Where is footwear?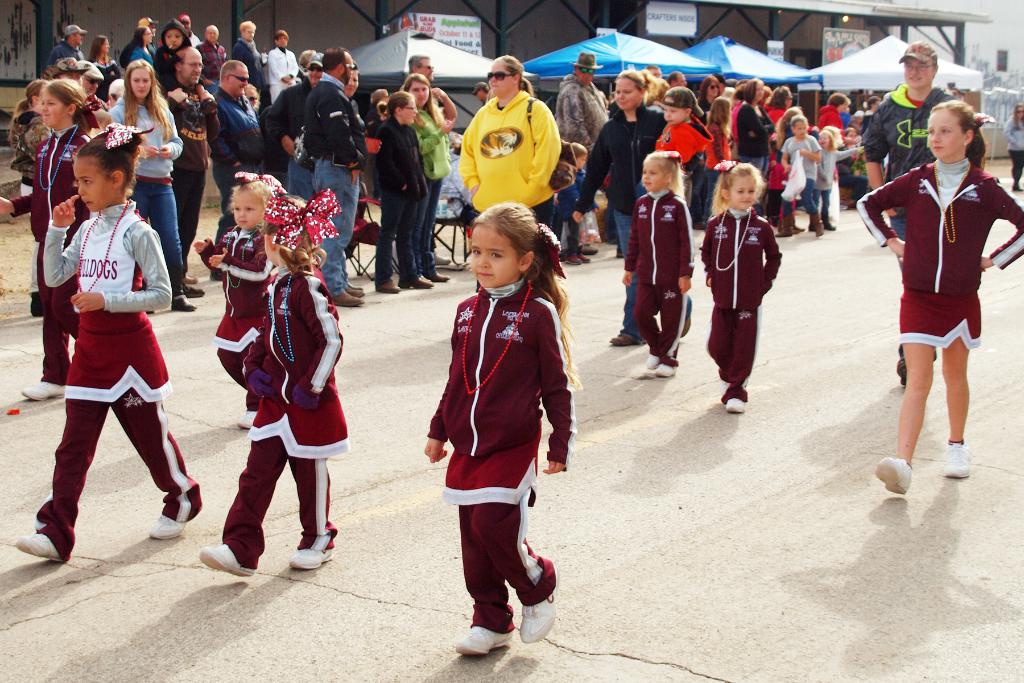
412 278 433 290.
